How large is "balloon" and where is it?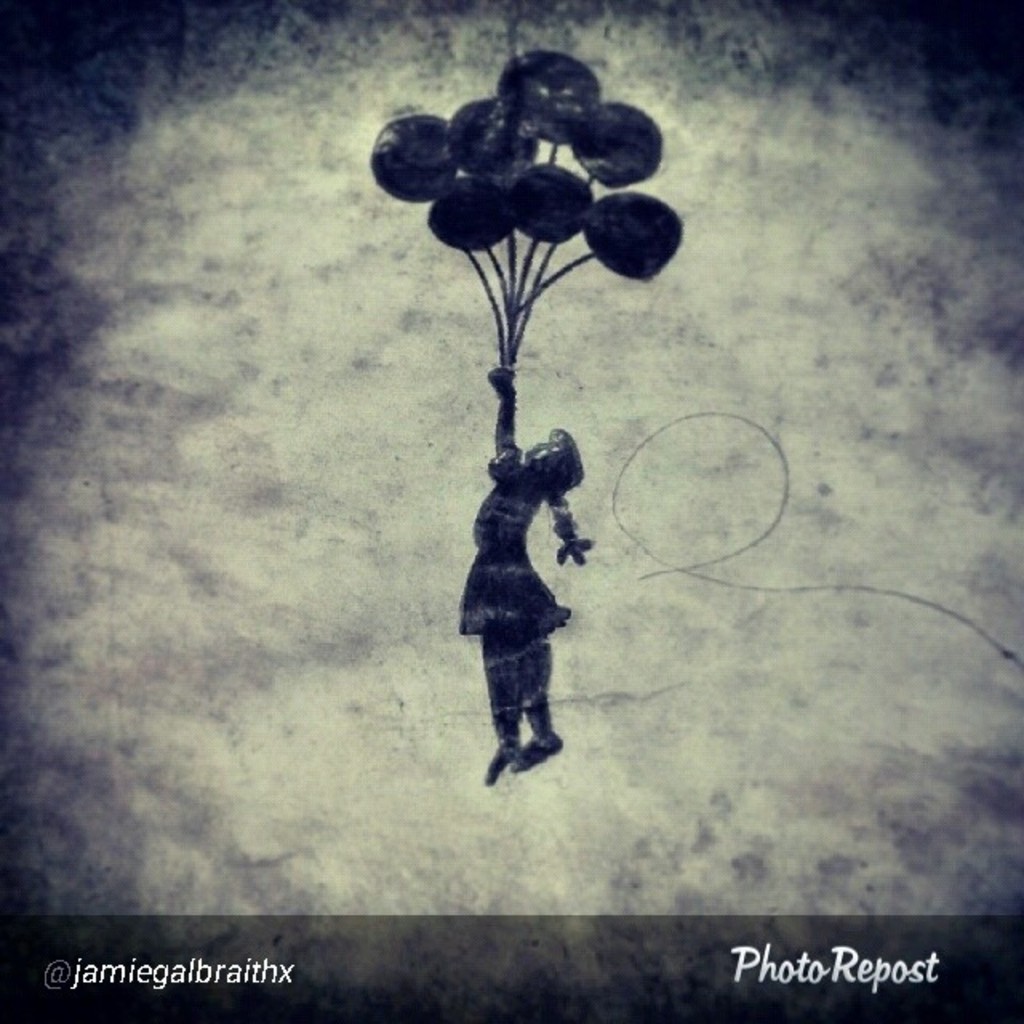
Bounding box: select_region(578, 190, 690, 286).
